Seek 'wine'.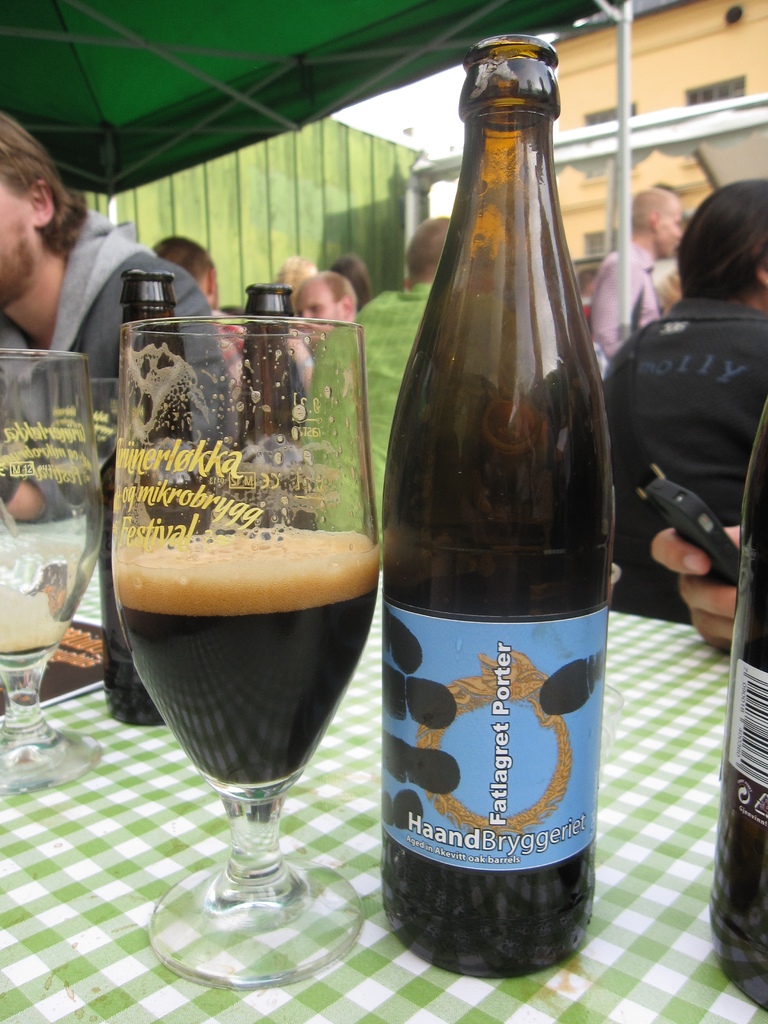
<bbox>112, 589, 383, 794</bbox>.
